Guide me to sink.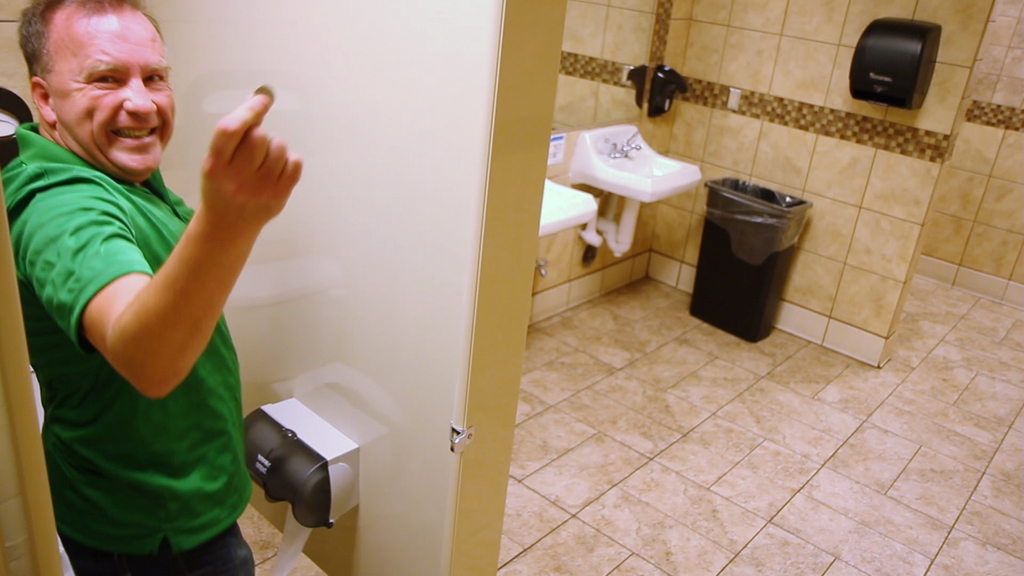
Guidance: x1=534 y1=170 x2=598 y2=241.
